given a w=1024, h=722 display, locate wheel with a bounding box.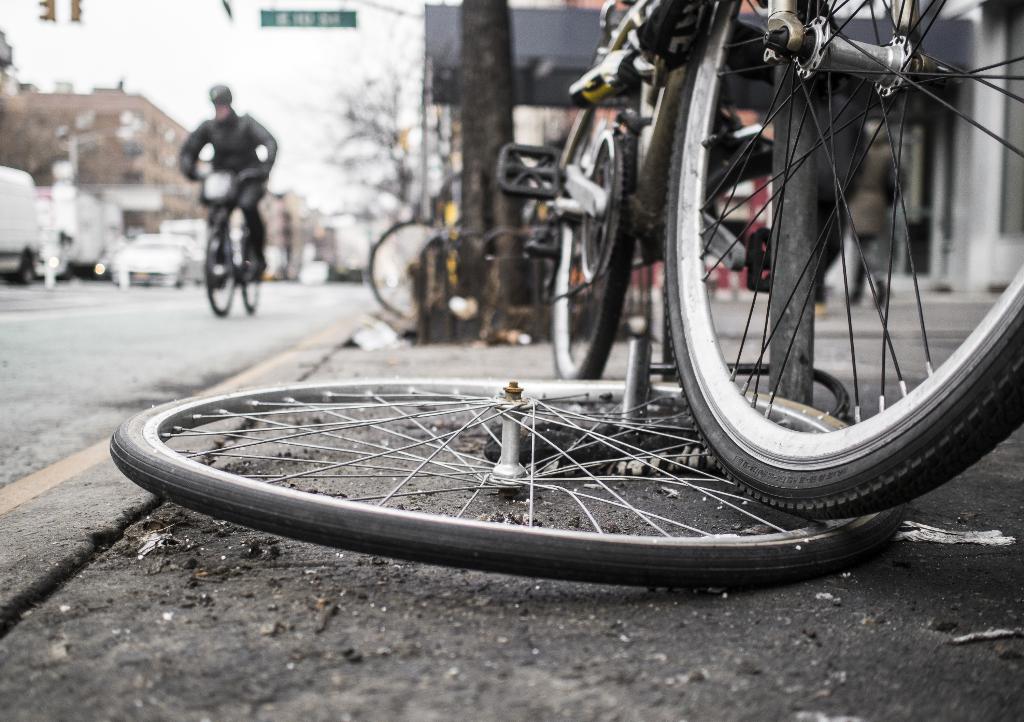
Located: (left=662, top=0, right=1023, bottom=521).
